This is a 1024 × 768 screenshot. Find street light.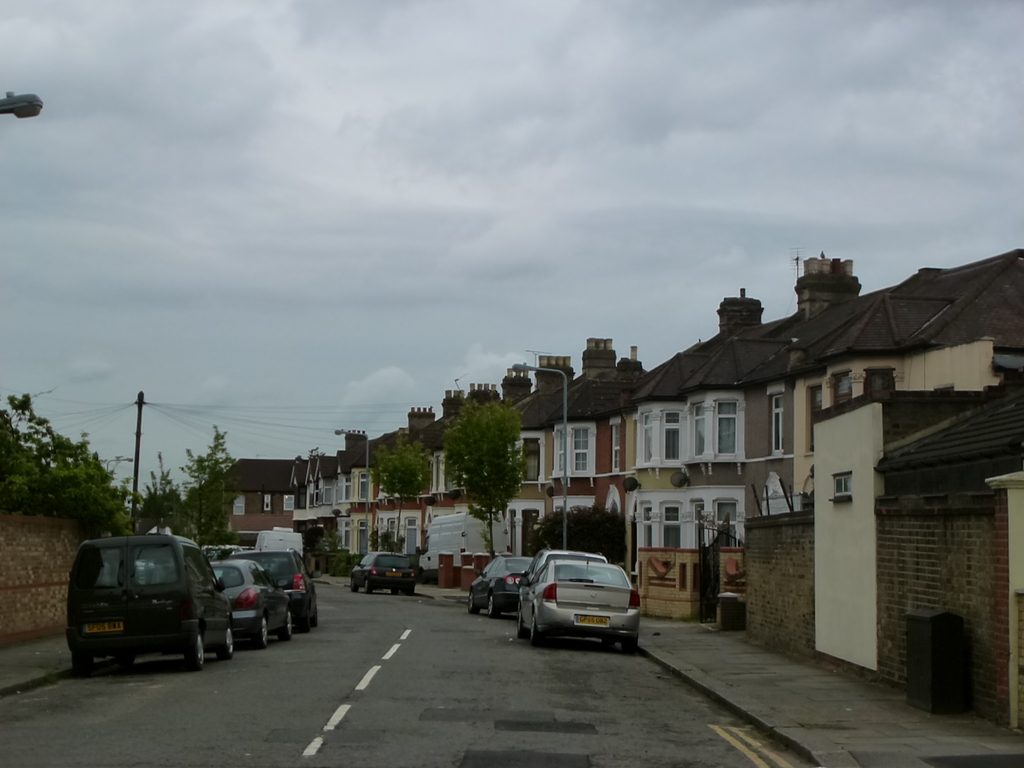
Bounding box: BBox(0, 86, 49, 125).
